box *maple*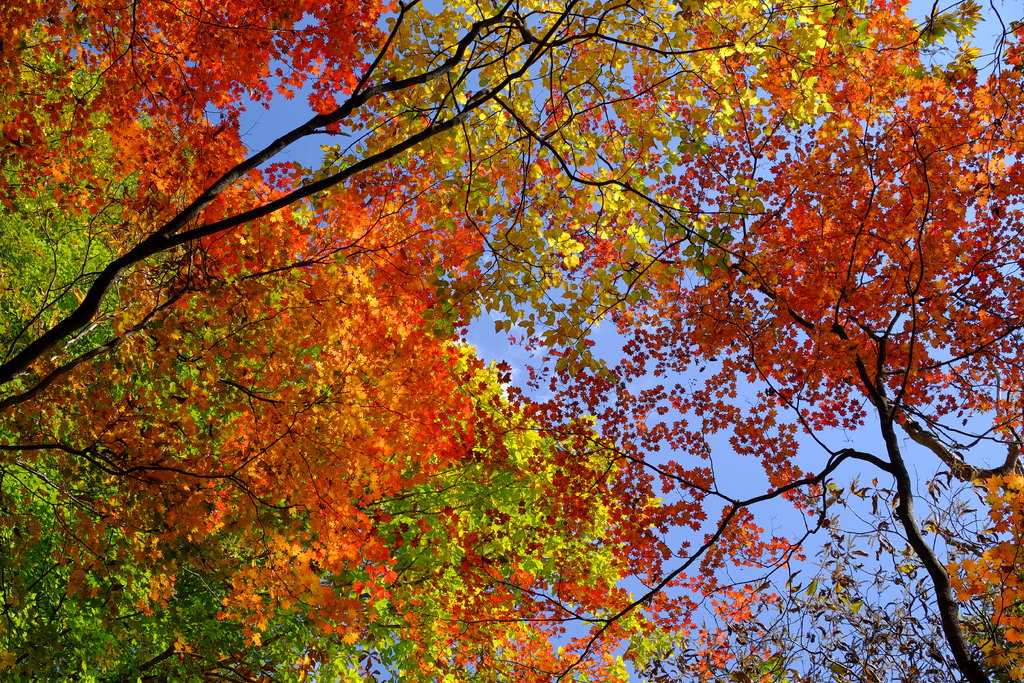
pyautogui.locateOnScreen(0, 0, 417, 297)
